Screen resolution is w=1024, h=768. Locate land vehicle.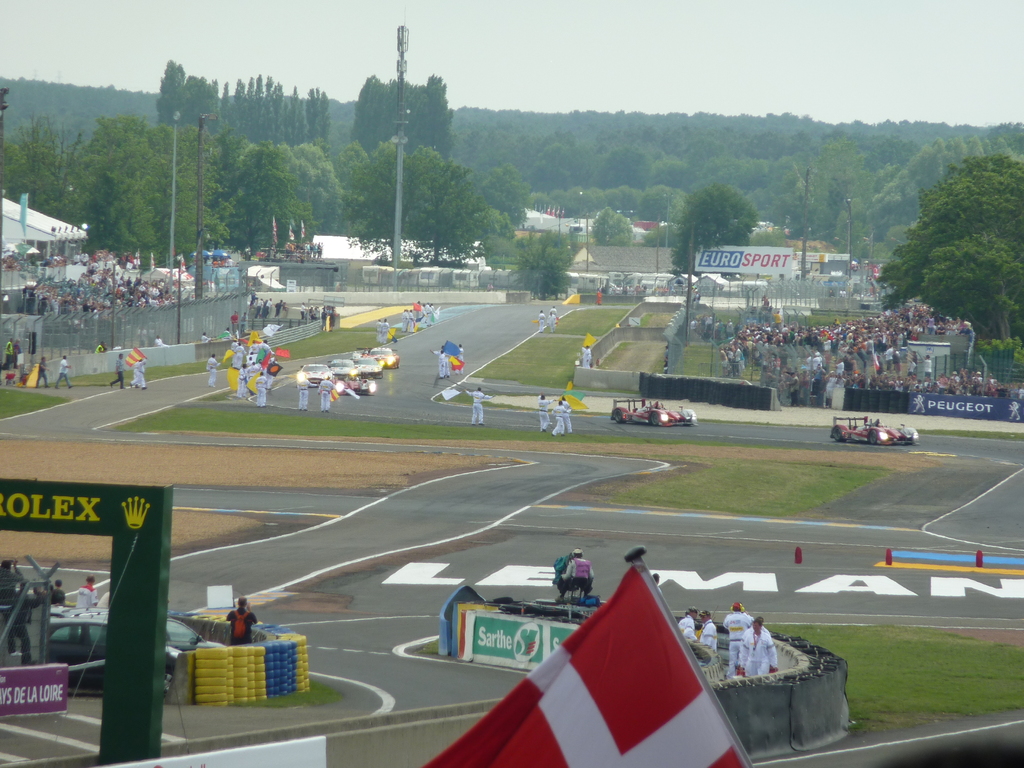
294, 361, 335, 389.
